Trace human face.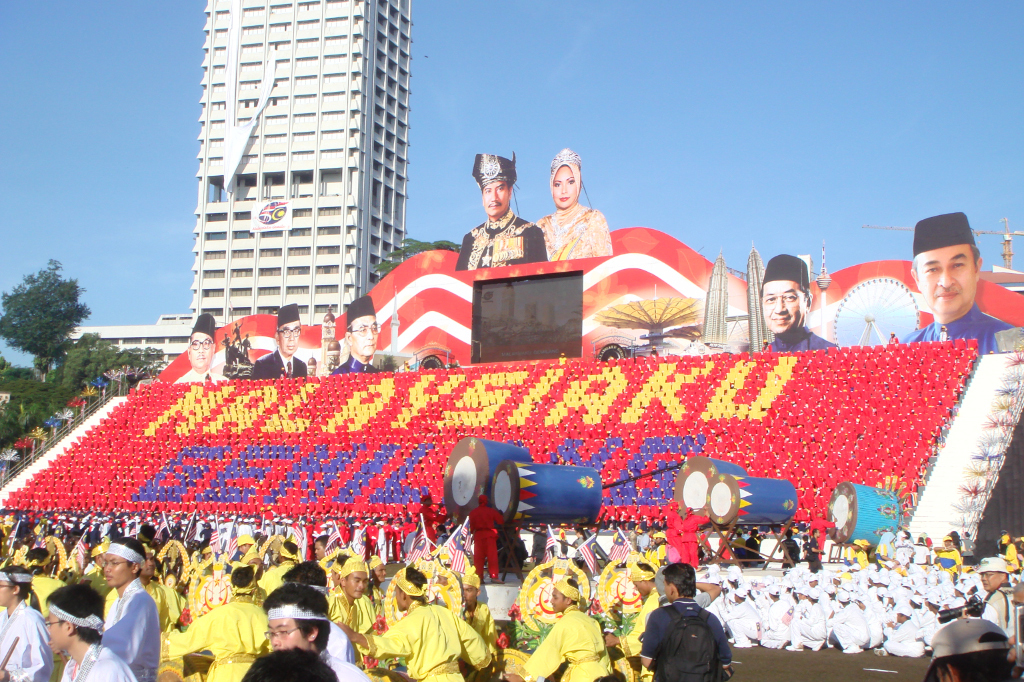
Traced to locate(978, 569, 1006, 595).
